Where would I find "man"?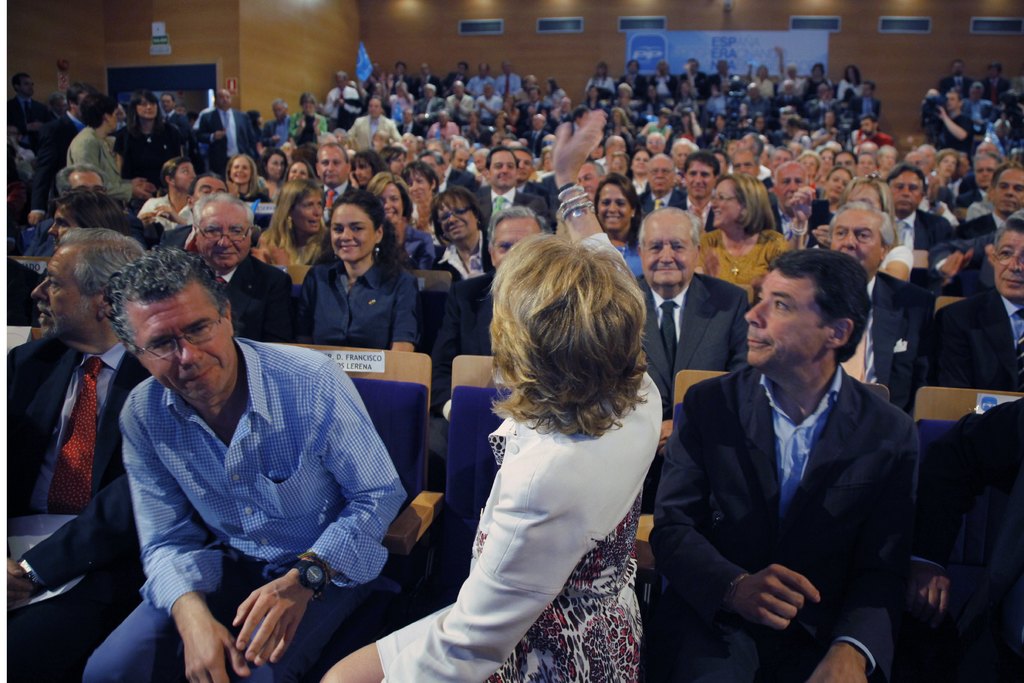
At bbox(632, 208, 755, 516).
